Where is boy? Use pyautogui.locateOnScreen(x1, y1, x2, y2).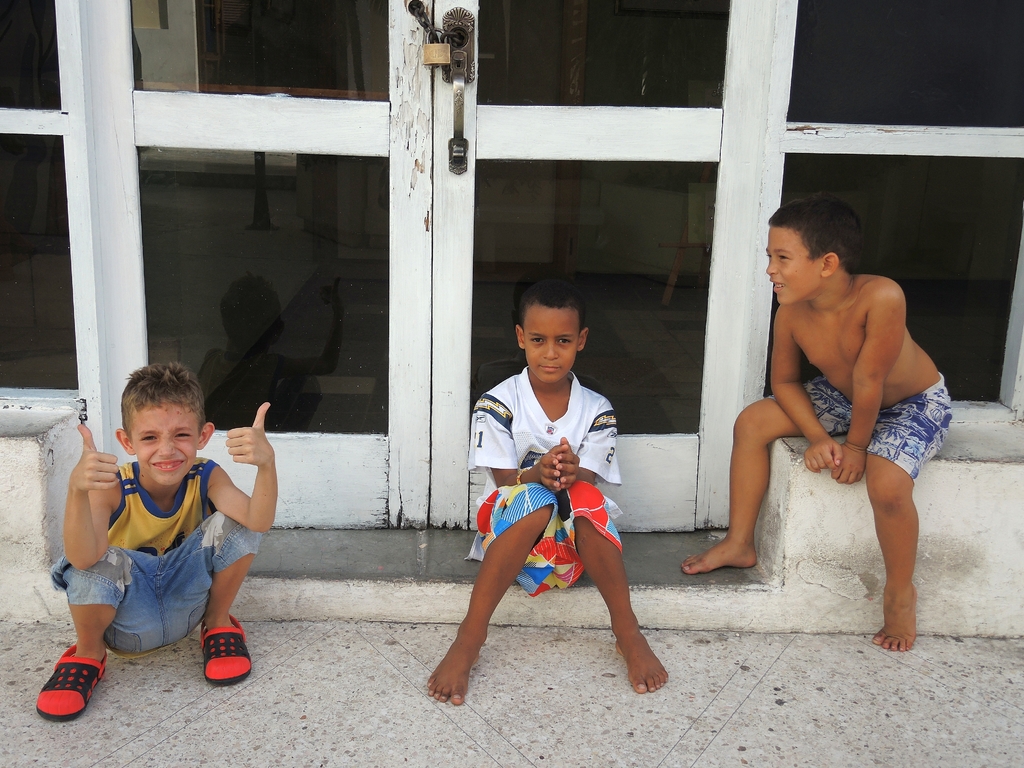
pyautogui.locateOnScreen(33, 360, 275, 717).
